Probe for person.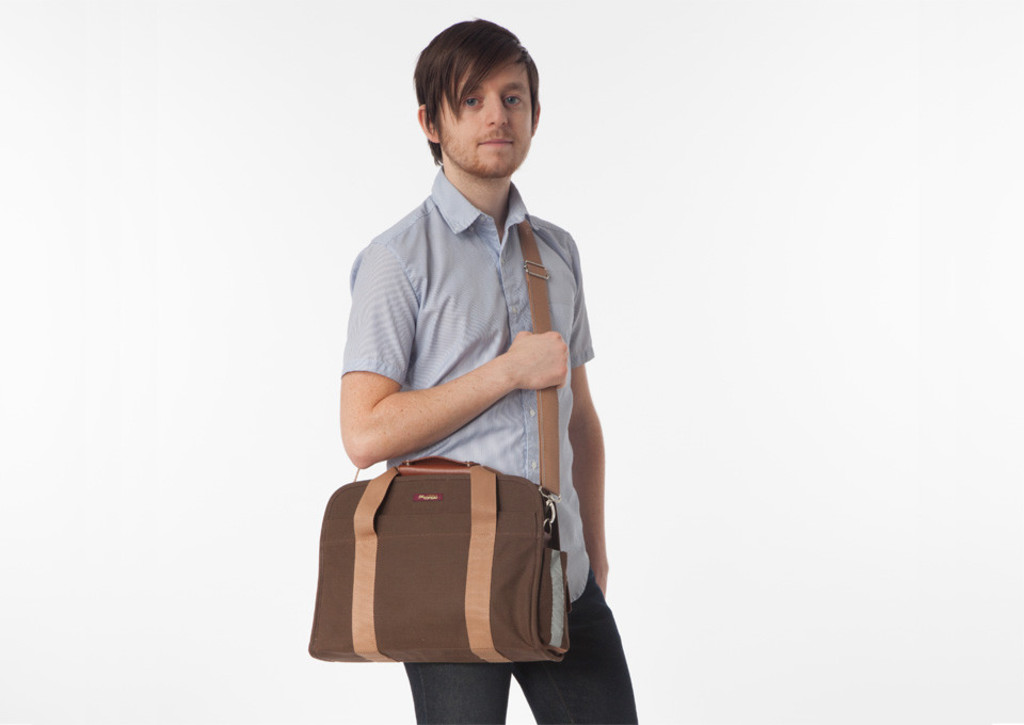
Probe result: l=336, t=14, r=637, b=724.
